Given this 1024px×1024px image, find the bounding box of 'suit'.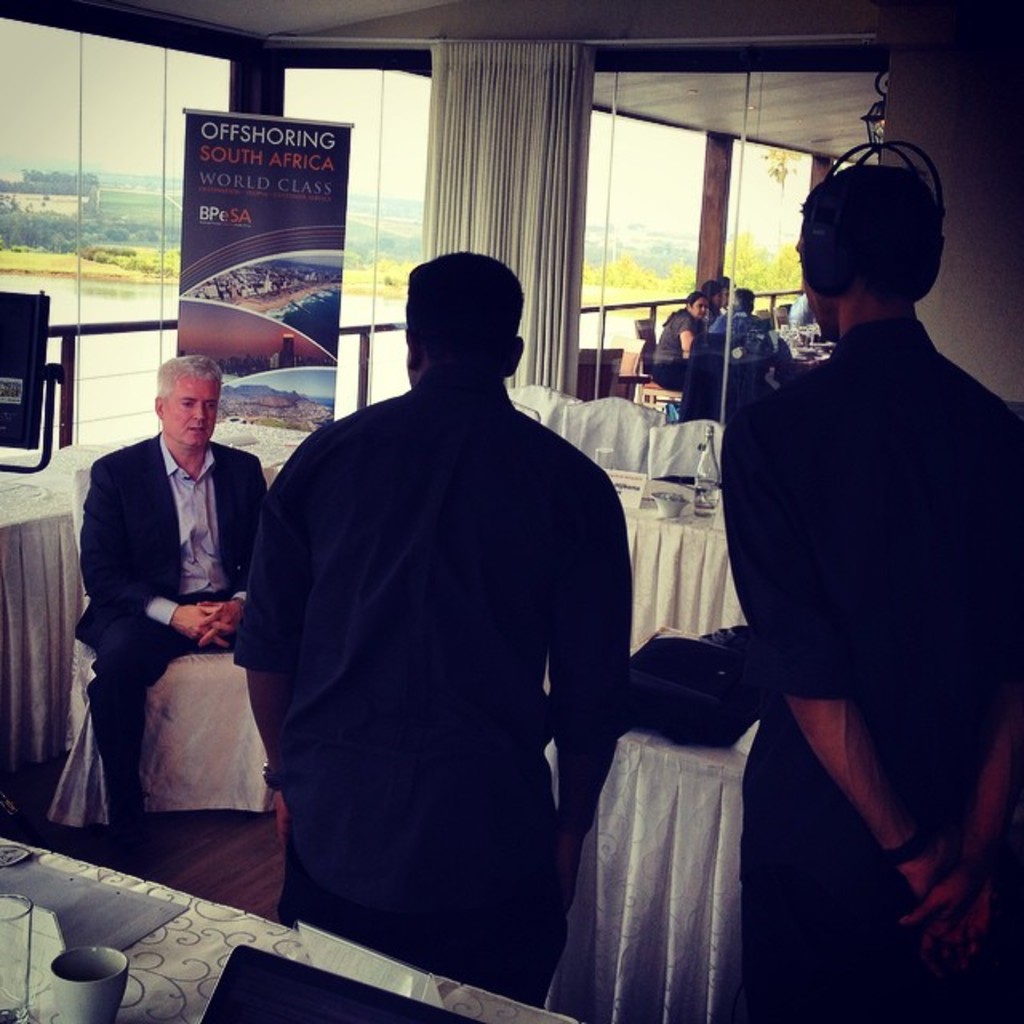
69/328/267/869.
